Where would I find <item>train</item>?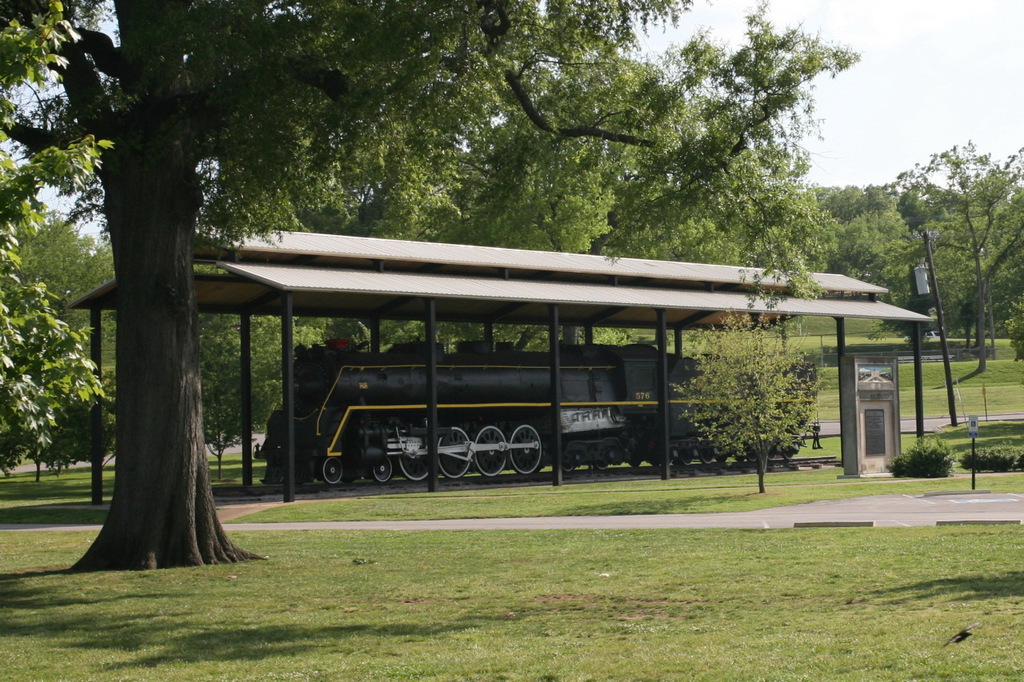
At x1=244, y1=299, x2=798, y2=504.
